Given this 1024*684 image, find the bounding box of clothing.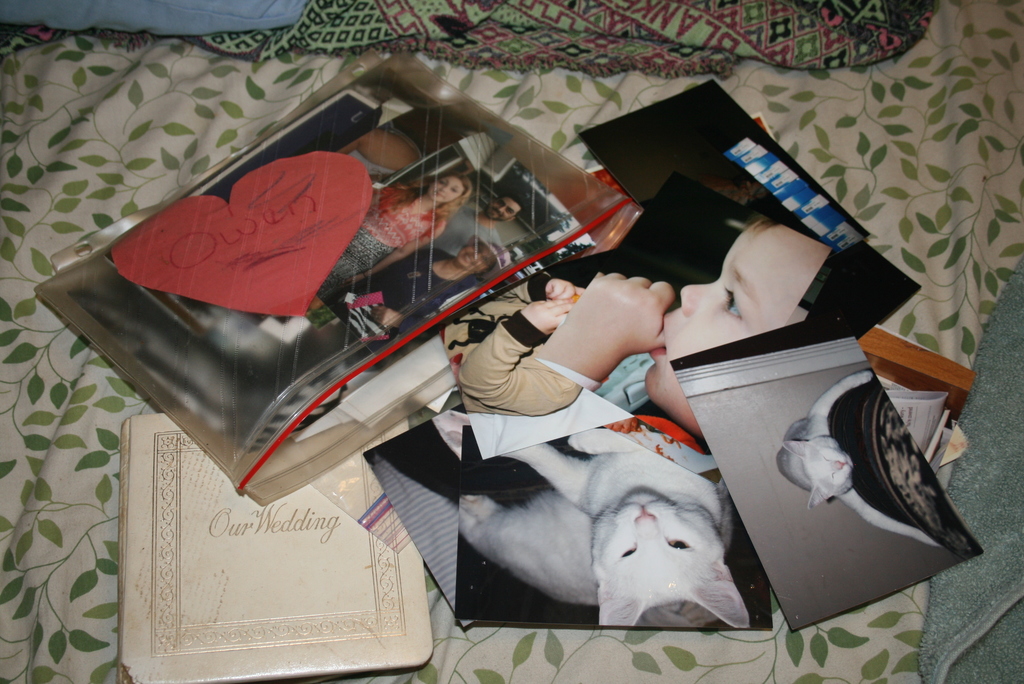
[74,128,460,332].
